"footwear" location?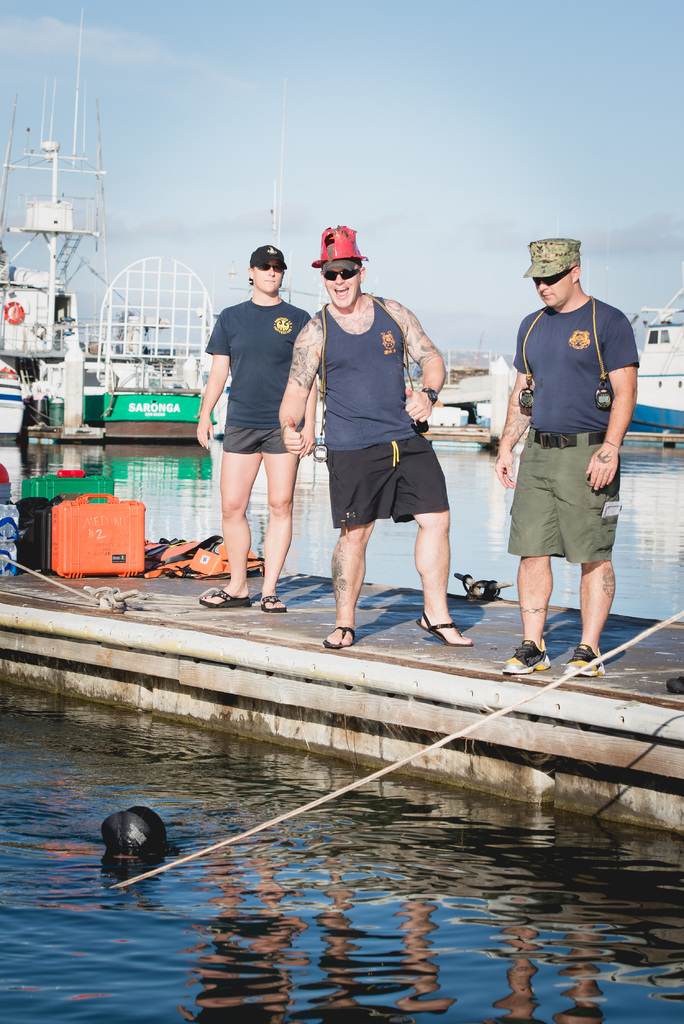
664/674/683/695
